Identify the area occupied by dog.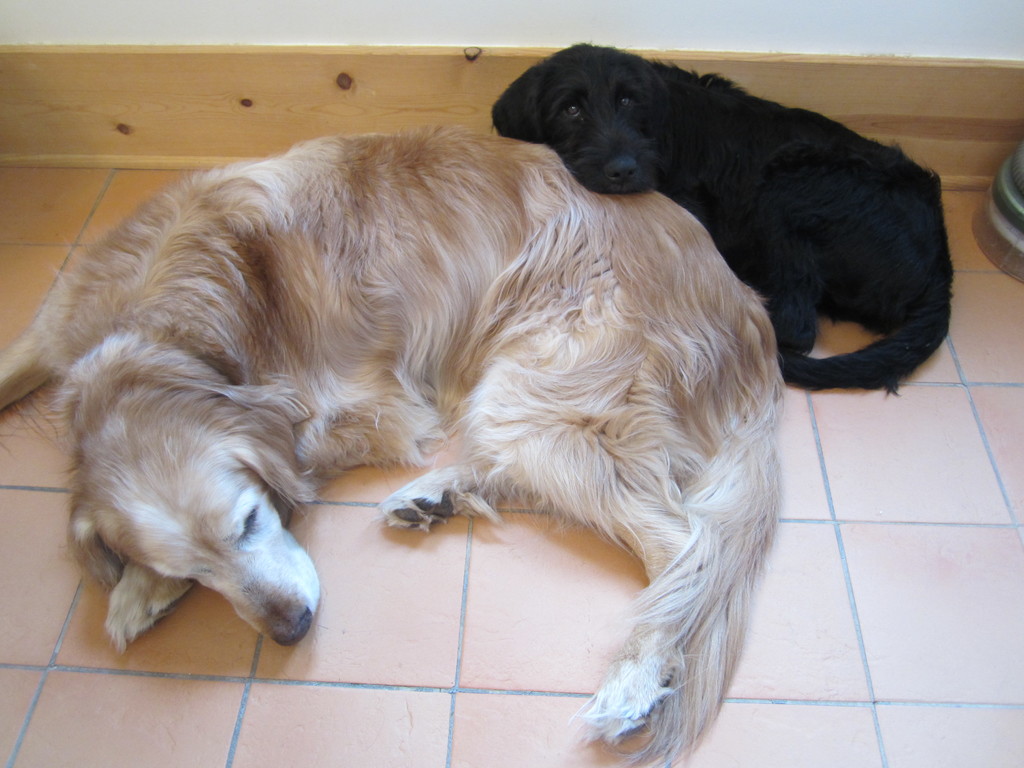
Area: <box>0,127,785,767</box>.
